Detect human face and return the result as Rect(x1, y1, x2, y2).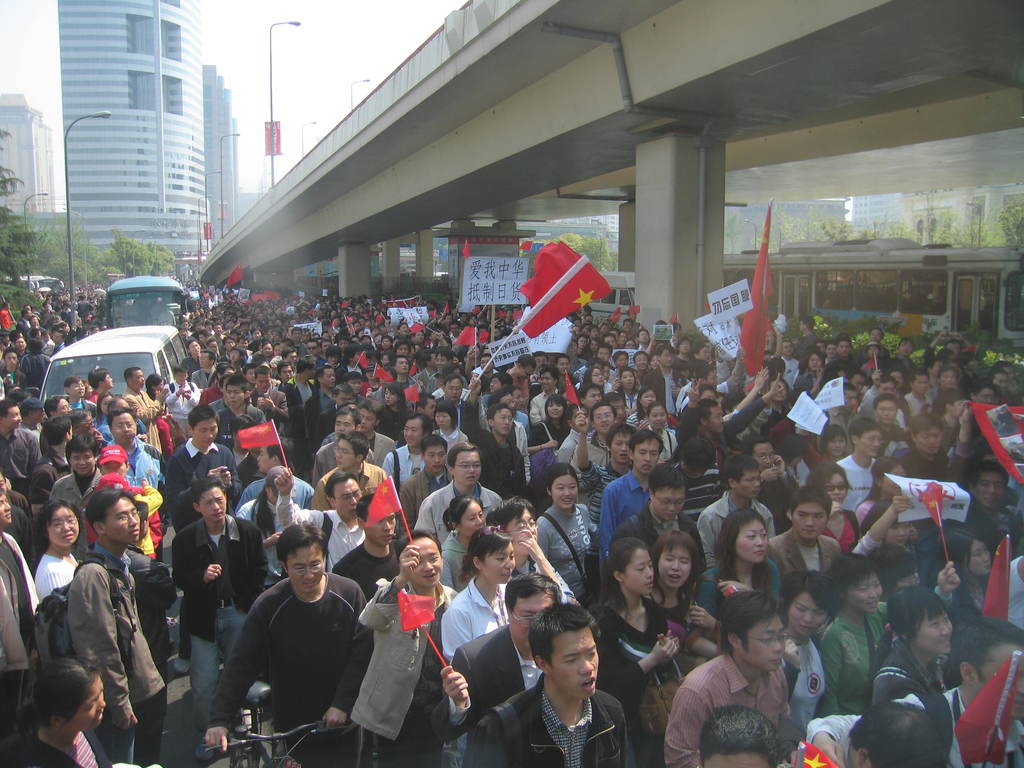
Rect(0, 493, 10, 521).
